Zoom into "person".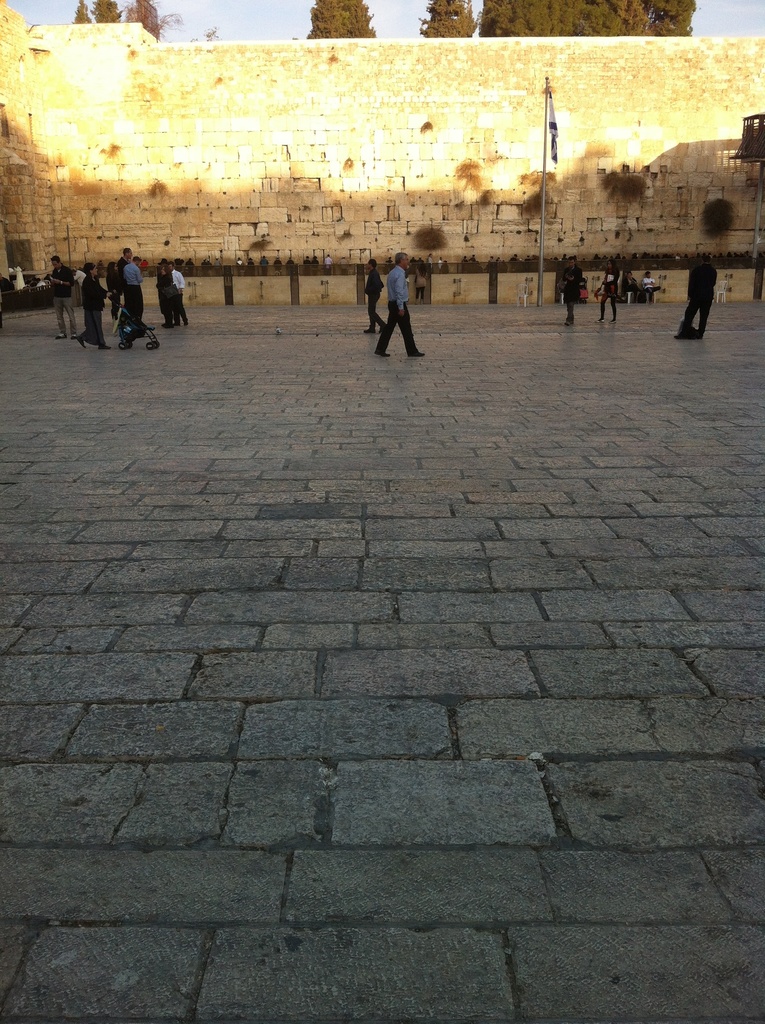
Zoom target: {"left": 624, "top": 265, "right": 644, "bottom": 305}.
